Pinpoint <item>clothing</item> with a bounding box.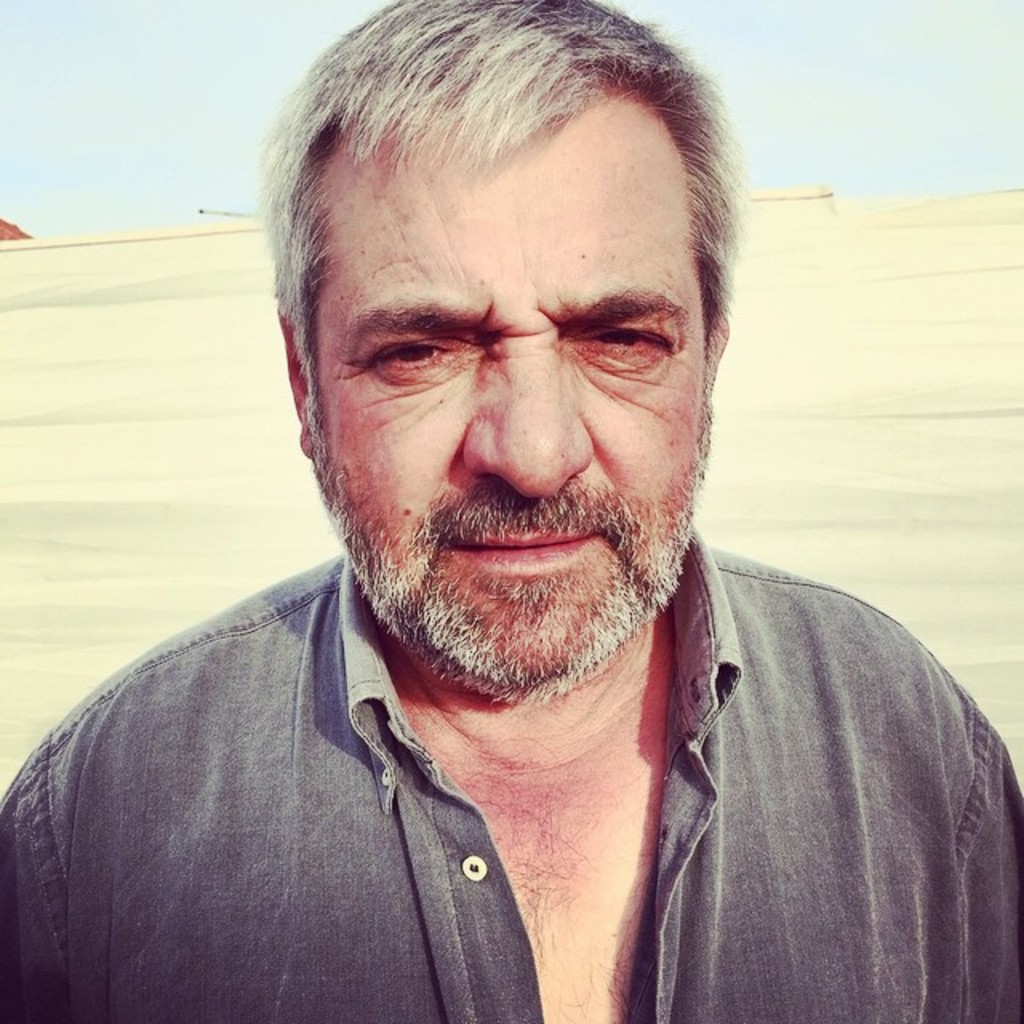
locate(0, 523, 946, 1006).
